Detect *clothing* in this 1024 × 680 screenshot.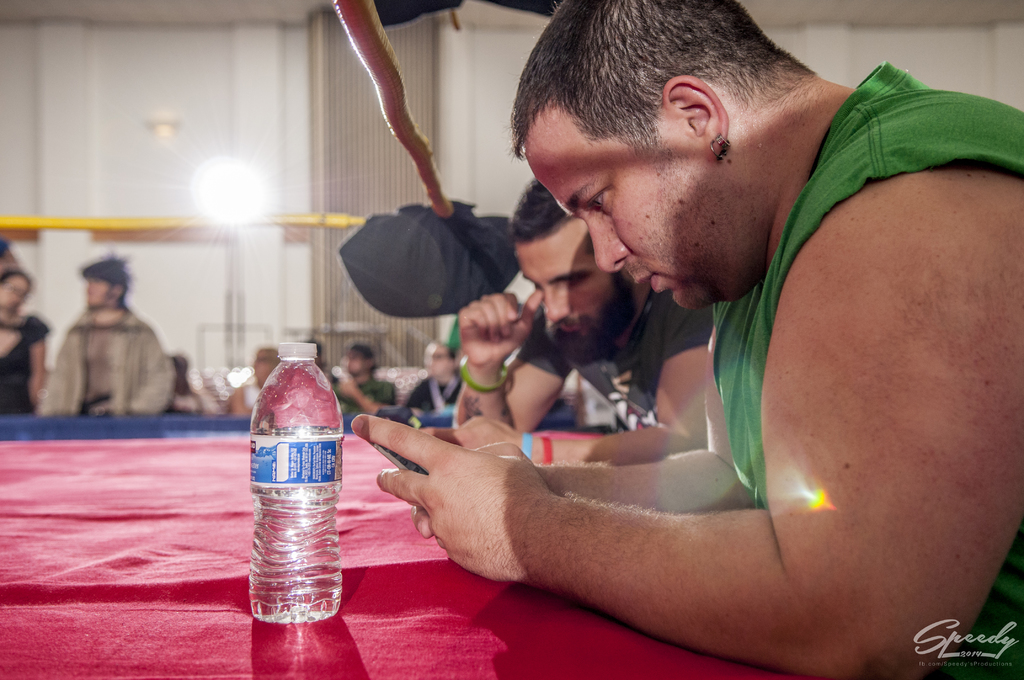
Detection: (x1=327, y1=376, x2=397, y2=433).
